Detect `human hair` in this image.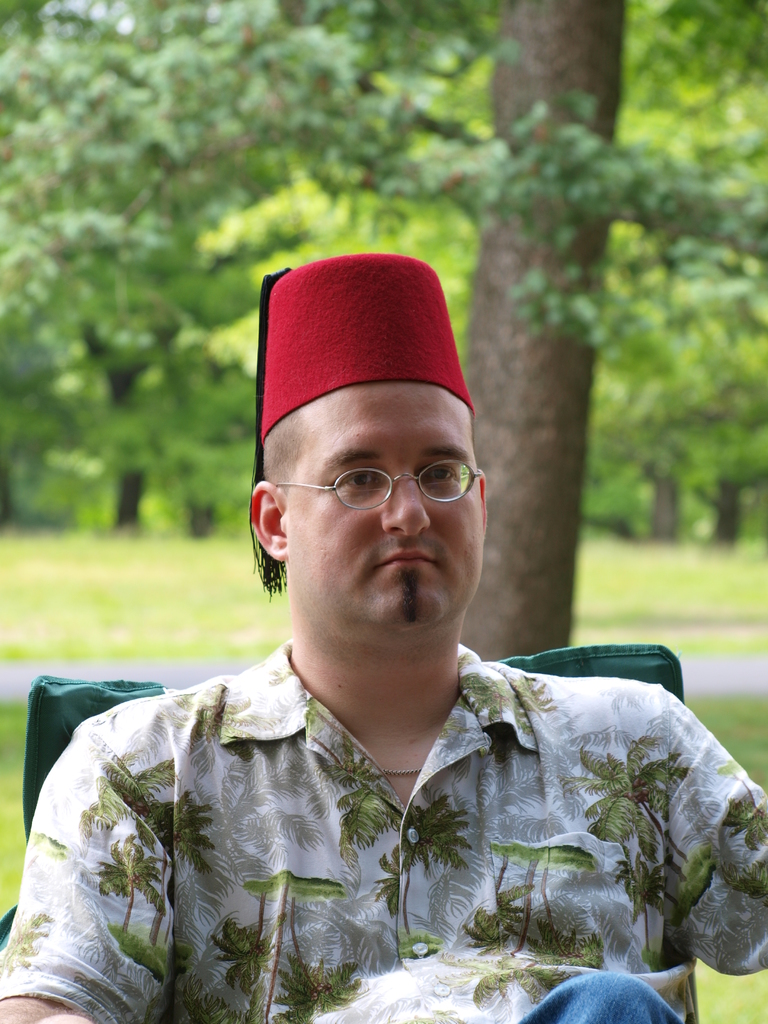
Detection: Rect(257, 403, 313, 501).
